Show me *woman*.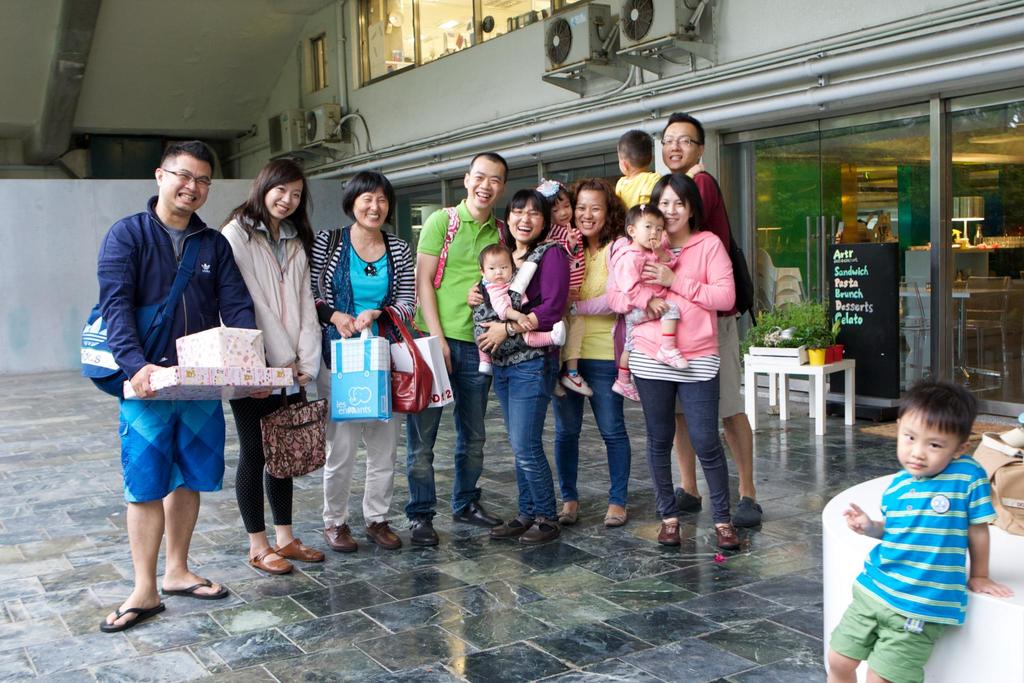
*woman* is here: box(461, 193, 566, 550).
